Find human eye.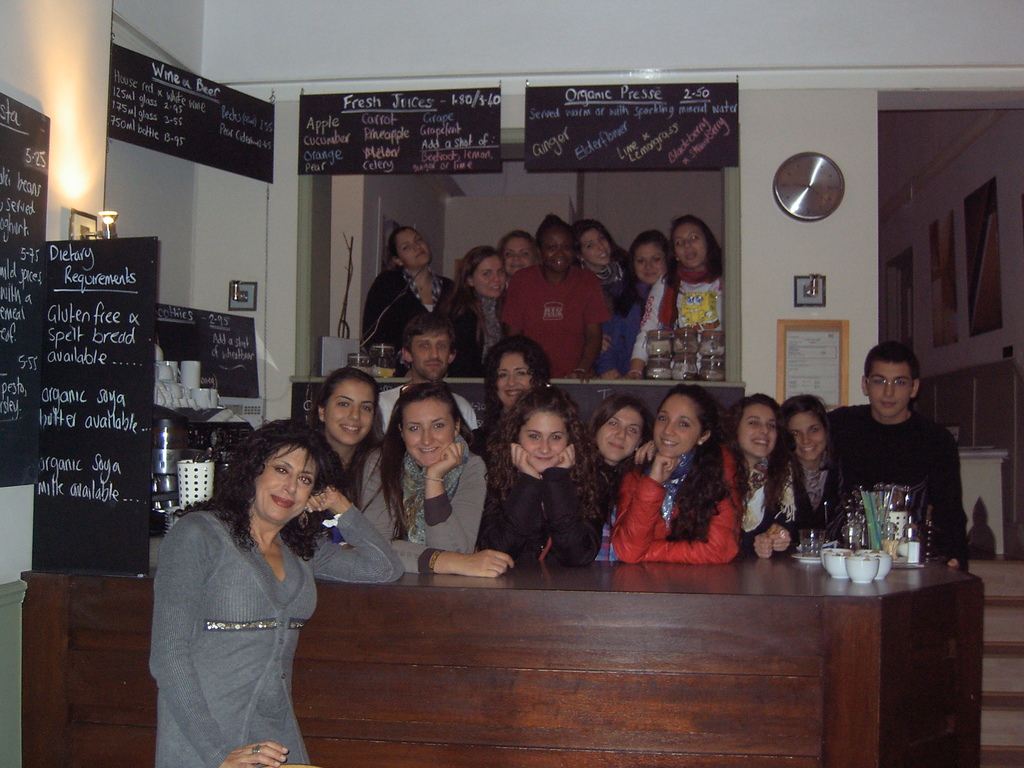
<box>408,424,422,437</box>.
